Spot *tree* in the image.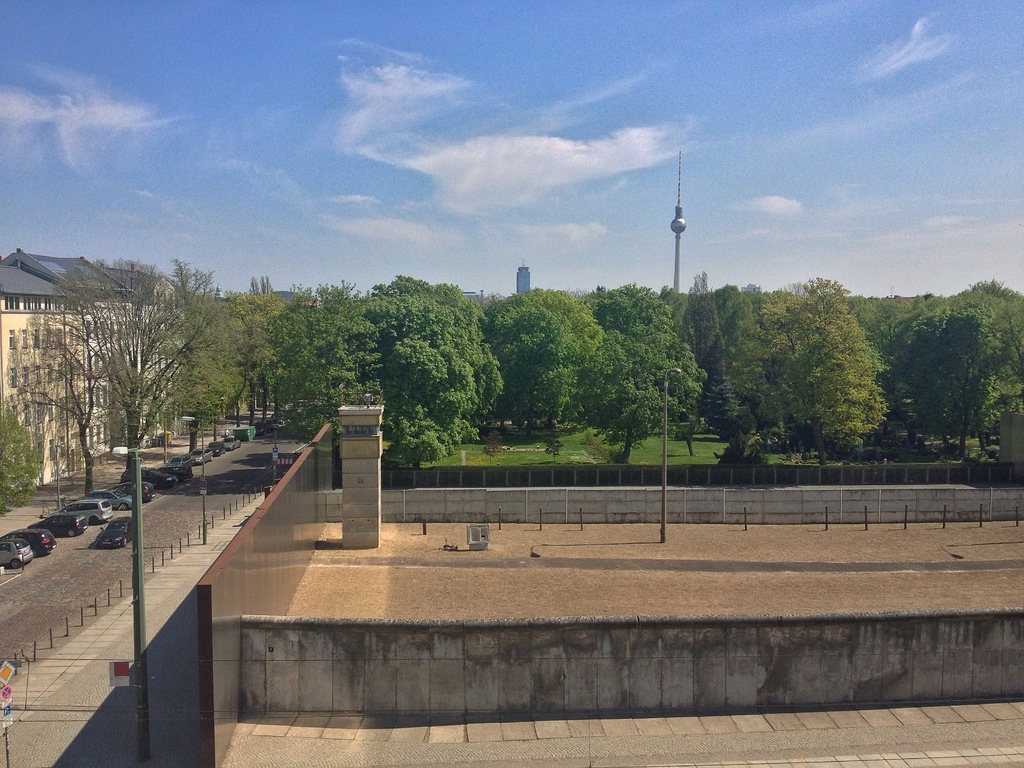
*tree* found at pyautogui.locateOnScreen(675, 275, 741, 461).
